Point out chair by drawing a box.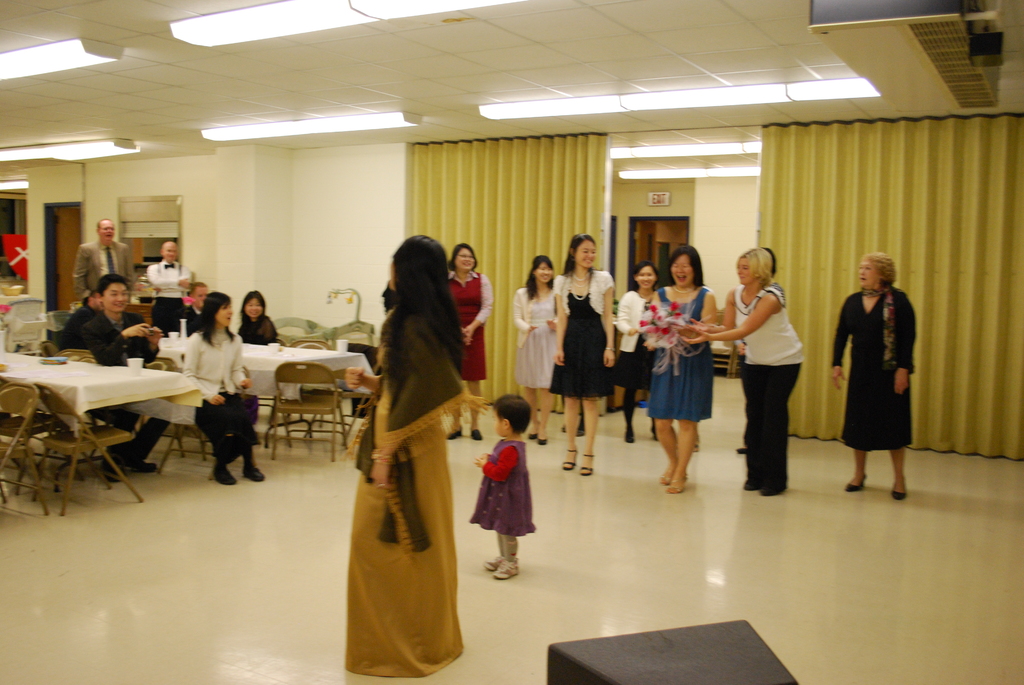
[38, 379, 152, 519].
